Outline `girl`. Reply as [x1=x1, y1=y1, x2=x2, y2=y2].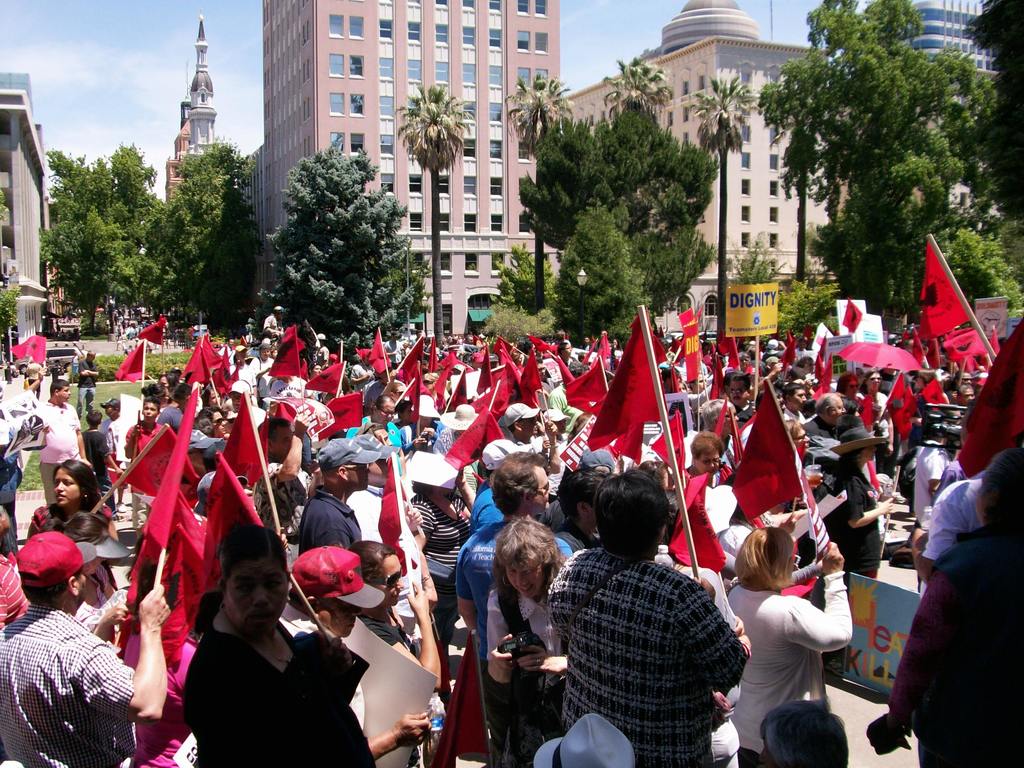
[x1=24, y1=454, x2=120, y2=547].
